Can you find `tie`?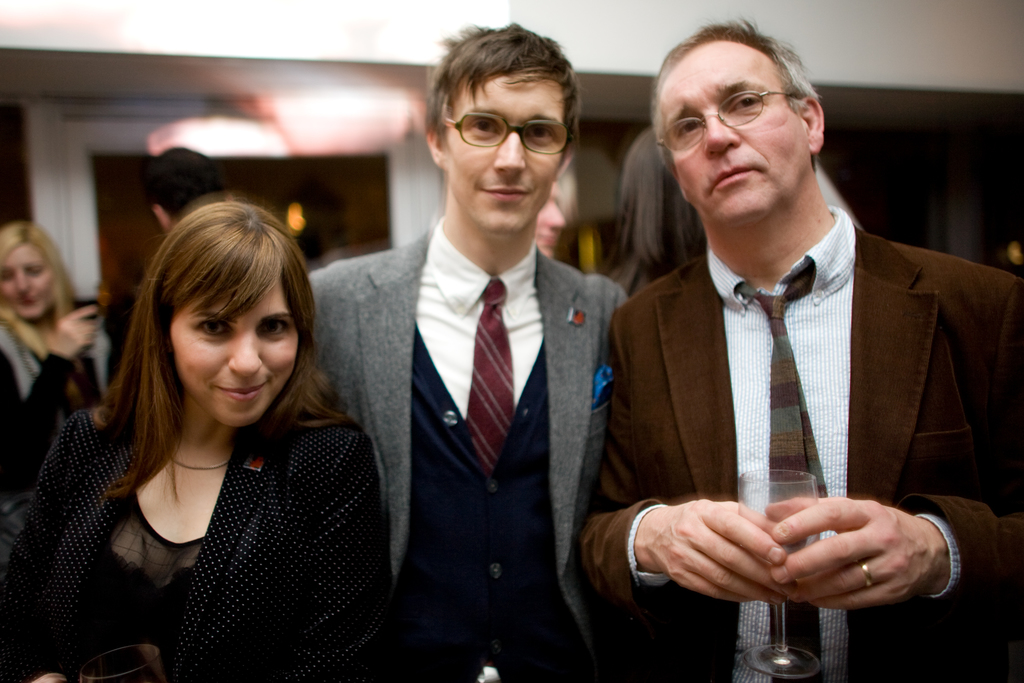
Yes, bounding box: Rect(733, 259, 828, 682).
